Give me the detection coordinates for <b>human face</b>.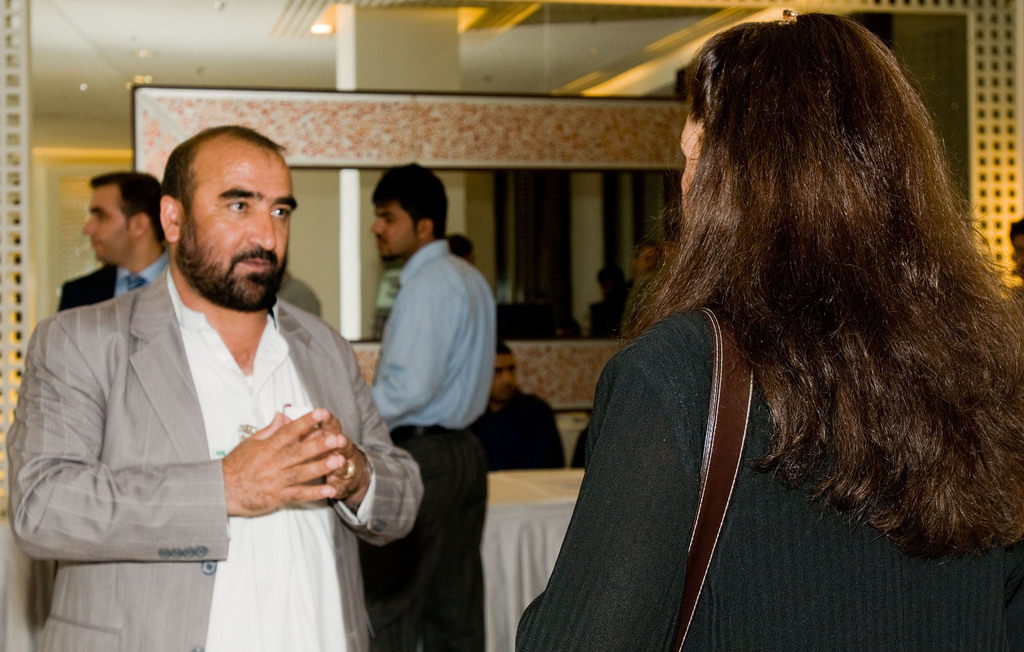
85,190,130,263.
